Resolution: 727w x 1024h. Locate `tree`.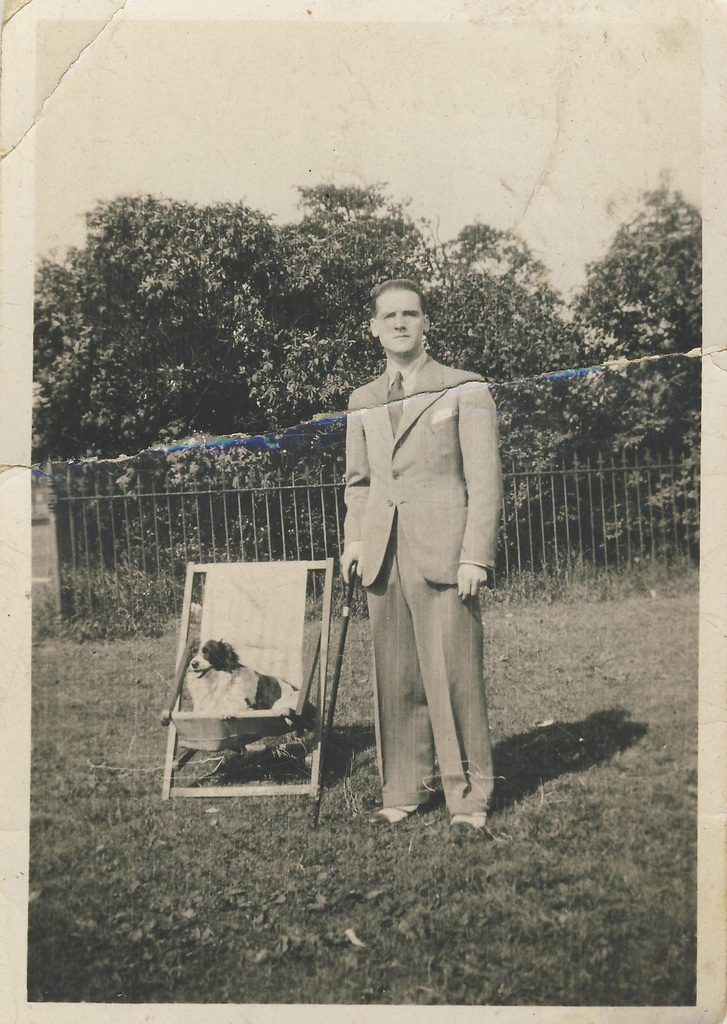
{"x1": 568, "y1": 163, "x2": 702, "y2": 567}.
